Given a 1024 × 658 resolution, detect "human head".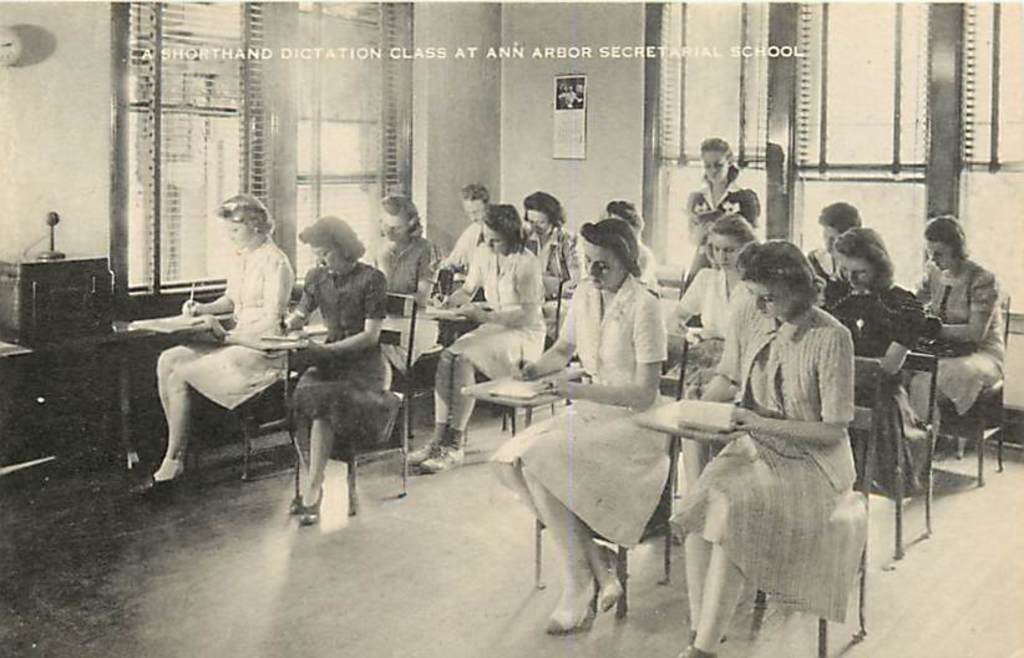
bbox(380, 192, 417, 239).
